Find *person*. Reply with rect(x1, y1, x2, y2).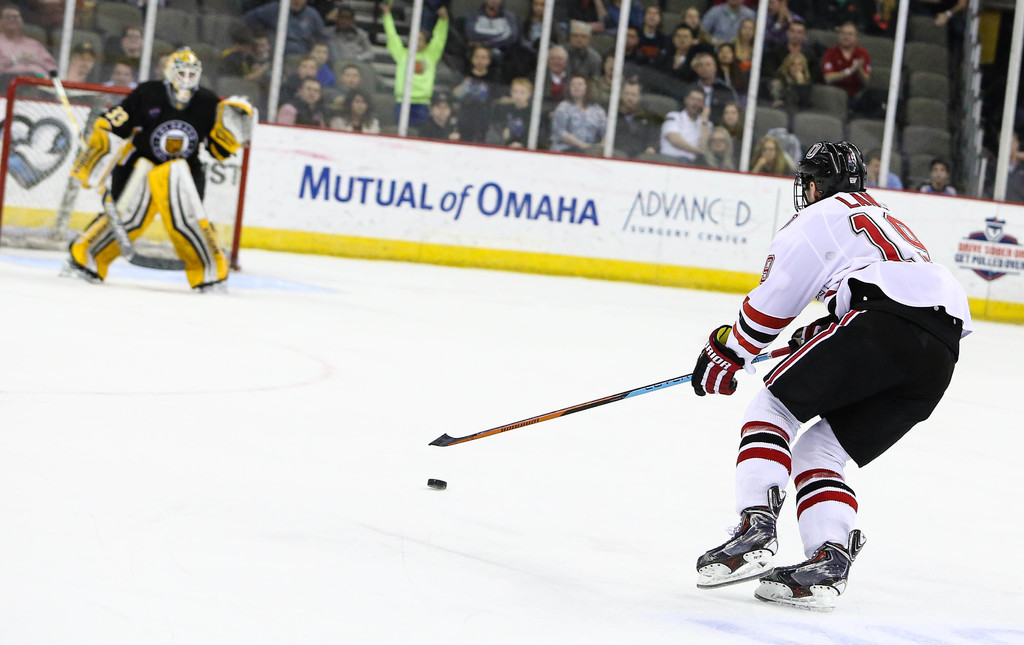
rect(111, 26, 145, 66).
